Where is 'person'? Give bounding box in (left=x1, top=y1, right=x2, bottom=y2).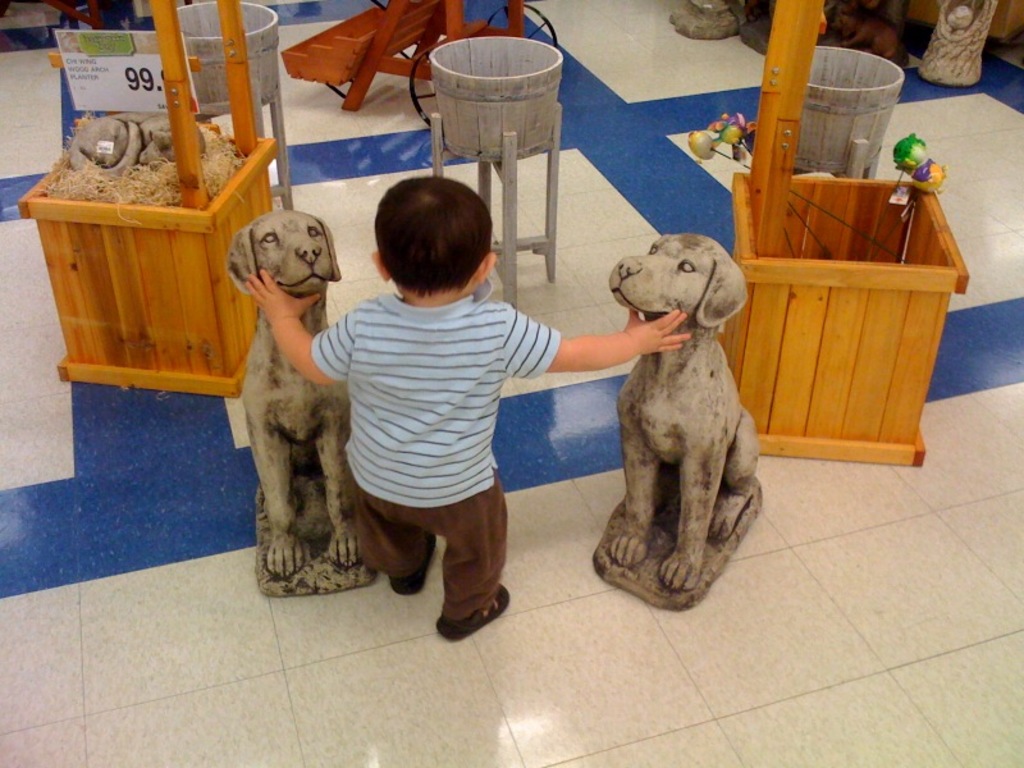
(left=246, top=175, right=690, bottom=641).
